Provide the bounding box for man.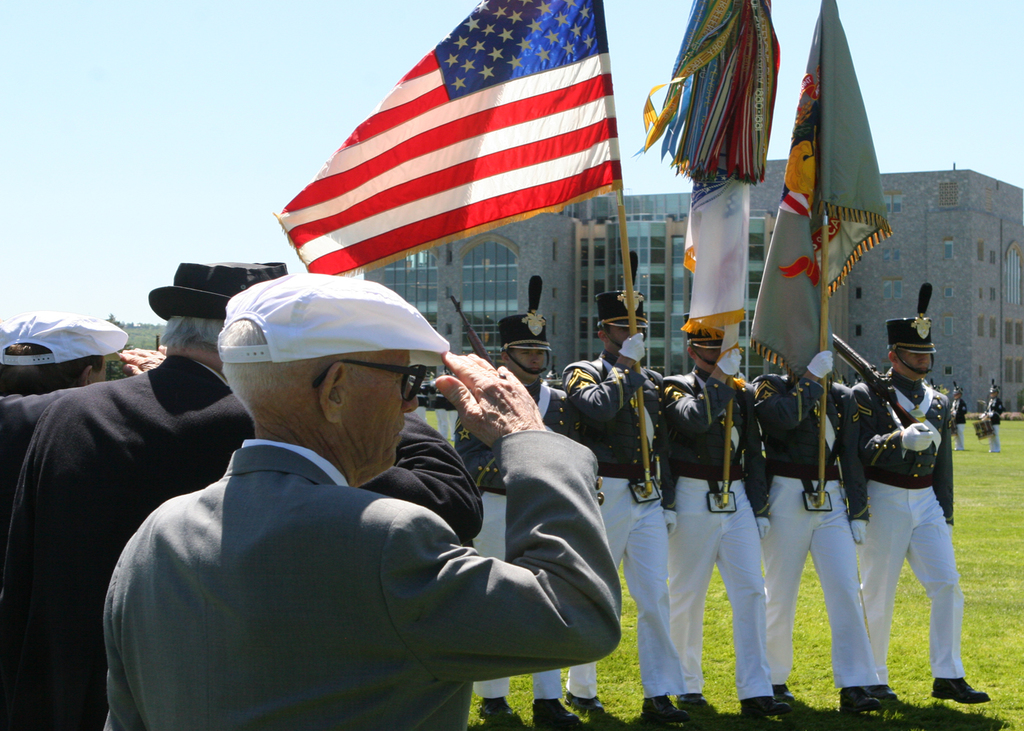
detection(658, 314, 801, 721).
